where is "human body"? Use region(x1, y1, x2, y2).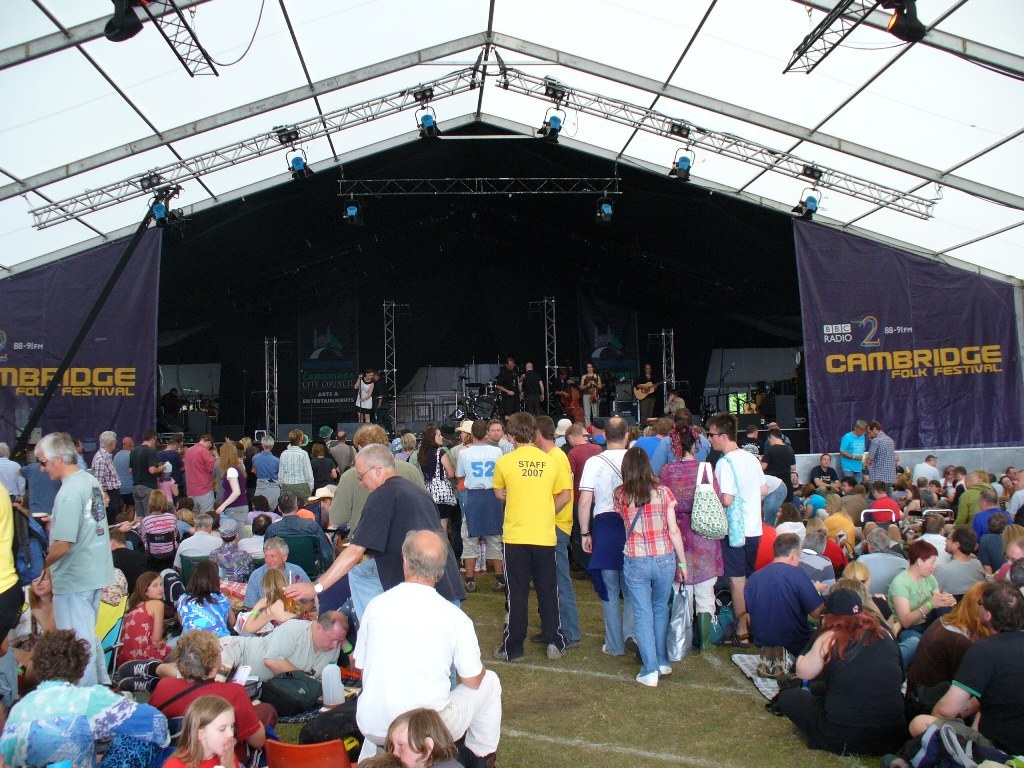
region(972, 489, 999, 536).
